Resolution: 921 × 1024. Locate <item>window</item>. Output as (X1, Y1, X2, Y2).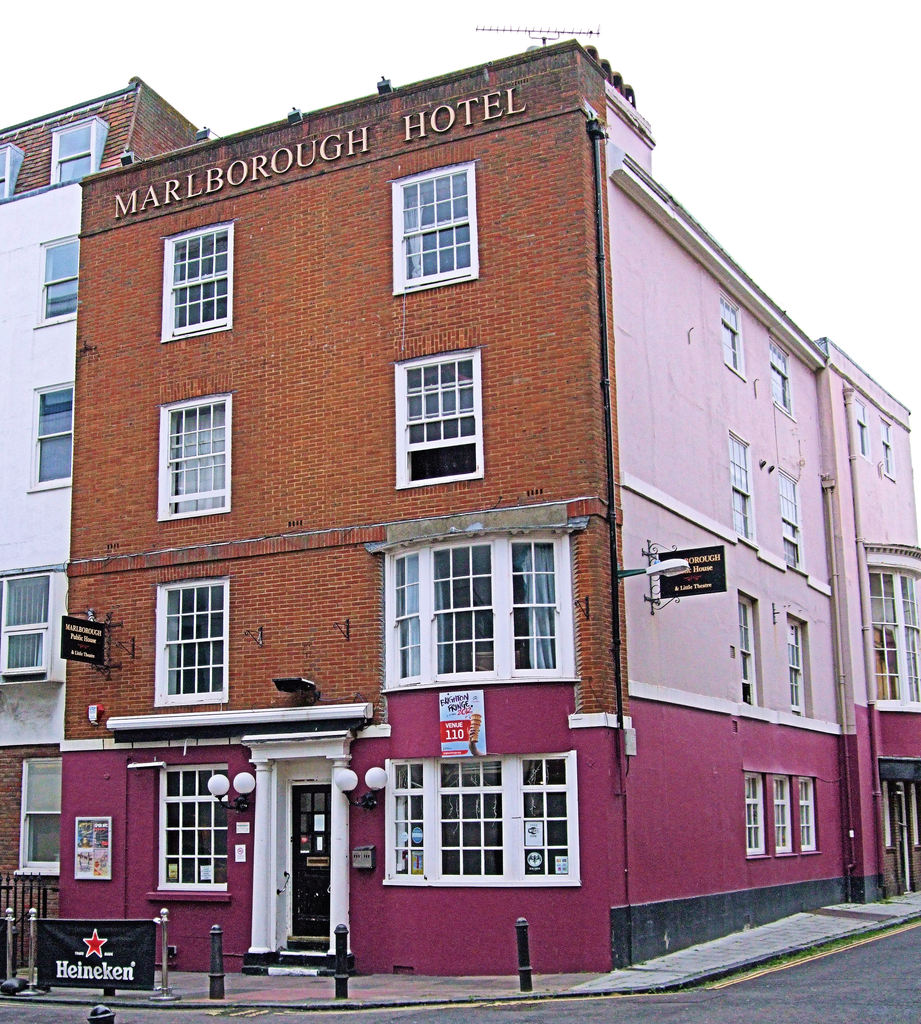
(37, 380, 70, 485).
